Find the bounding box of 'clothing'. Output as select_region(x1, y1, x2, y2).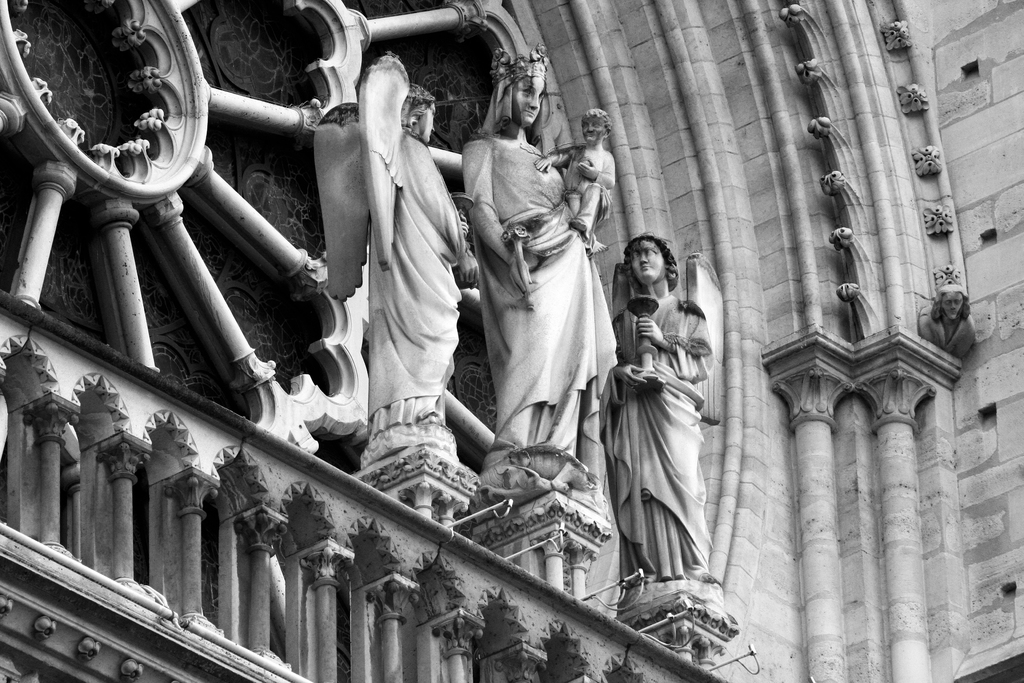
select_region(602, 292, 713, 577).
